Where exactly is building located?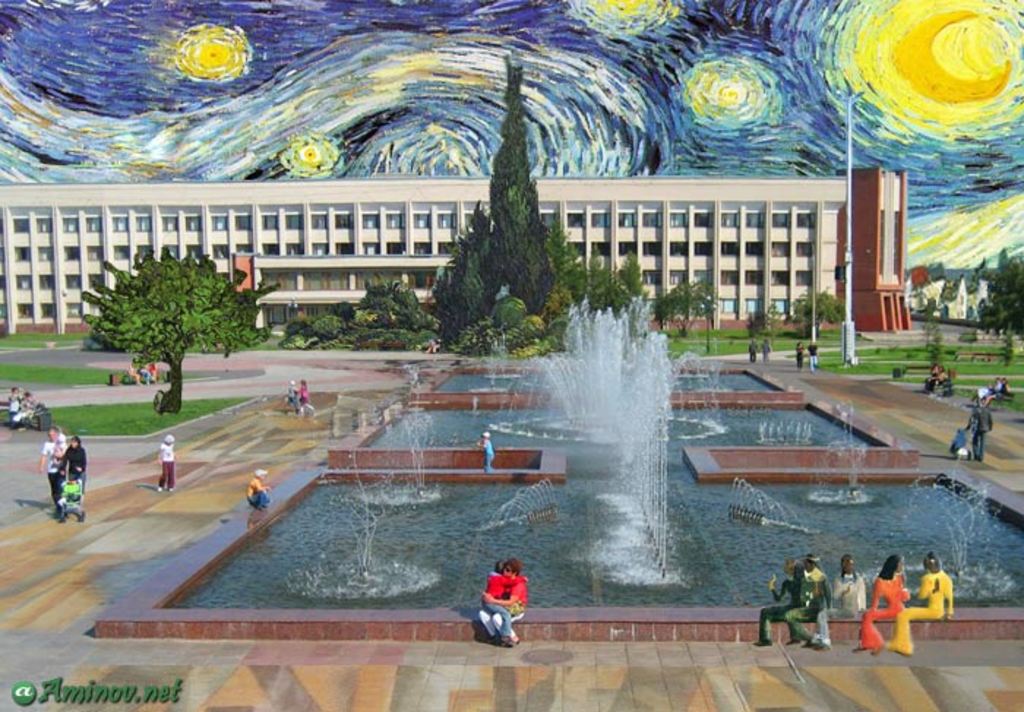
Its bounding box is box(838, 168, 913, 329).
